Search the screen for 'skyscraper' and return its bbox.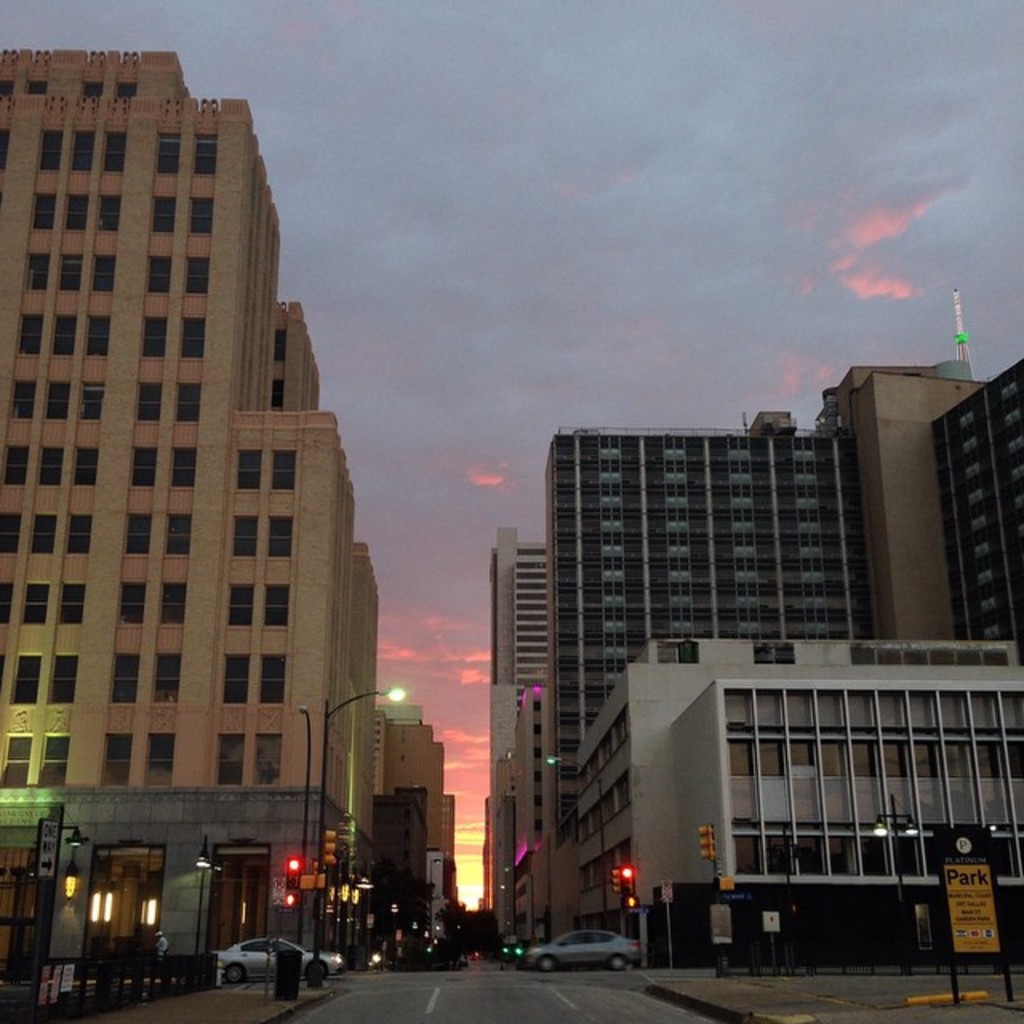
Found: bbox=(538, 360, 1022, 949).
